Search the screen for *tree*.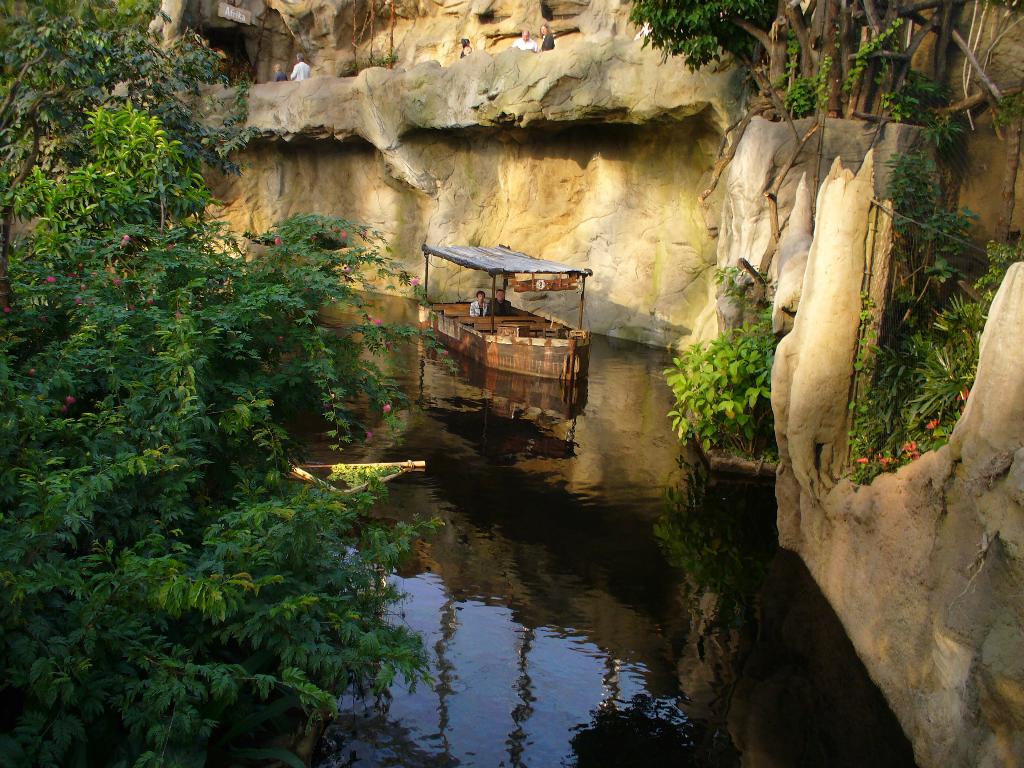
Found at (629,0,1023,475).
